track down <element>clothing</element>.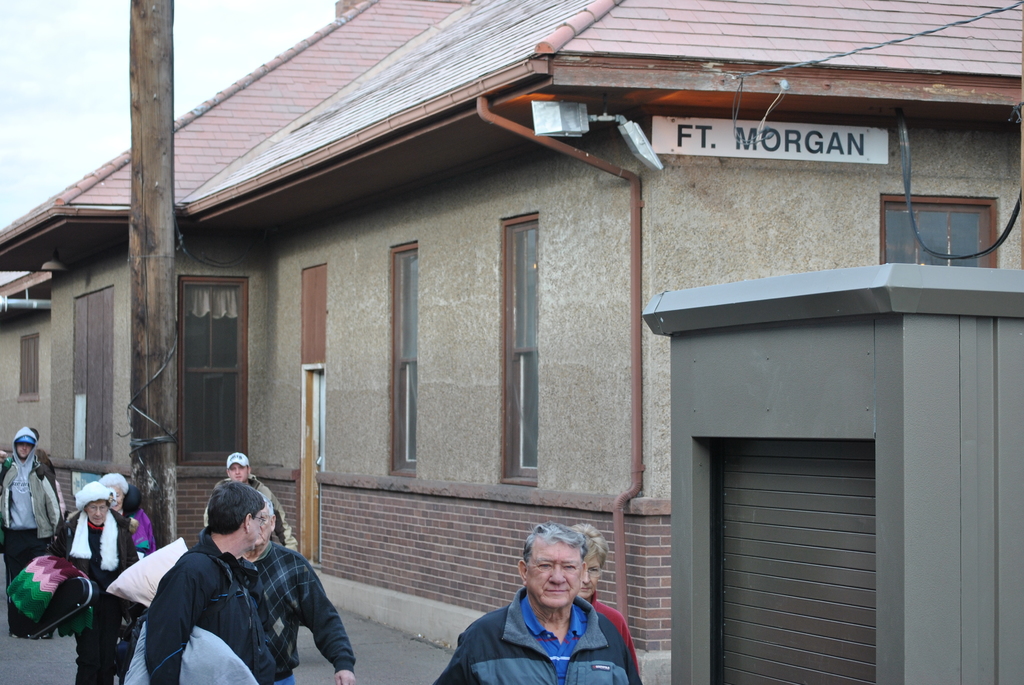
Tracked to locate(125, 499, 150, 564).
